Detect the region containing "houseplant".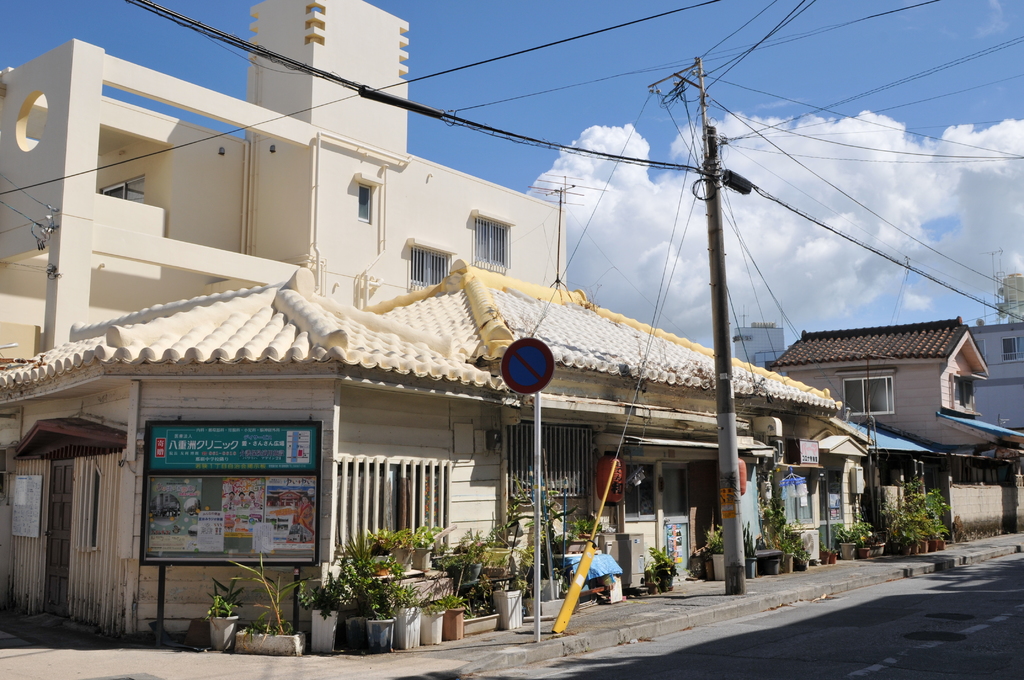
198, 571, 243, 650.
